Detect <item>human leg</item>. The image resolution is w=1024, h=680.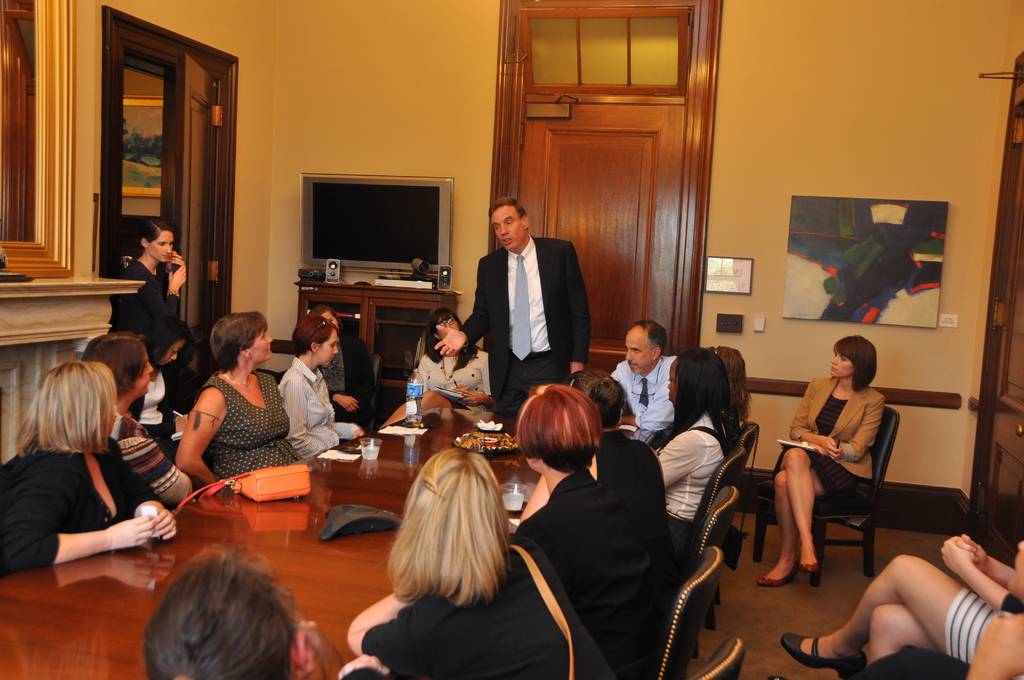
779 553 1005 677.
